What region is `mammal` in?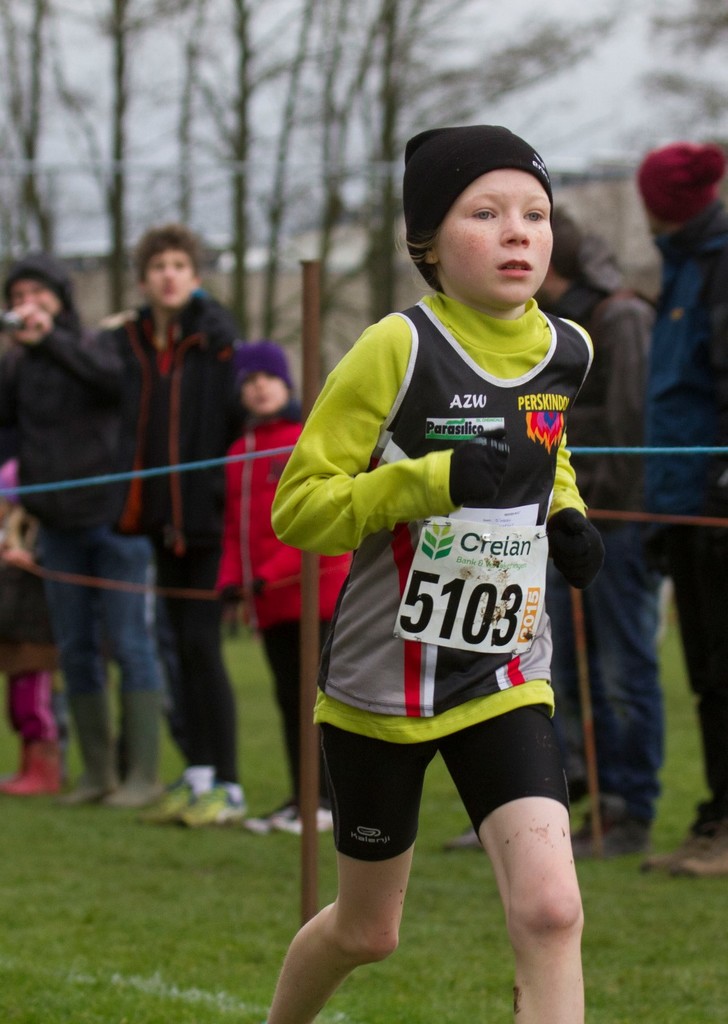
Rect(0, 263, 144, 812).
